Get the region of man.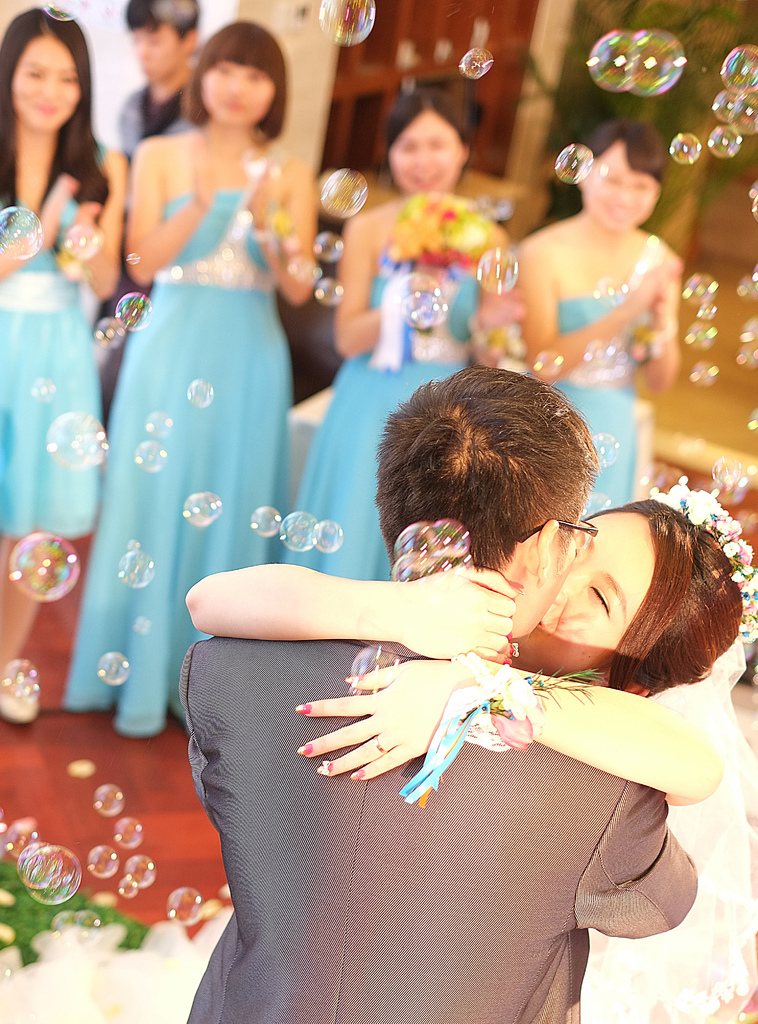
116,0,200,156.
